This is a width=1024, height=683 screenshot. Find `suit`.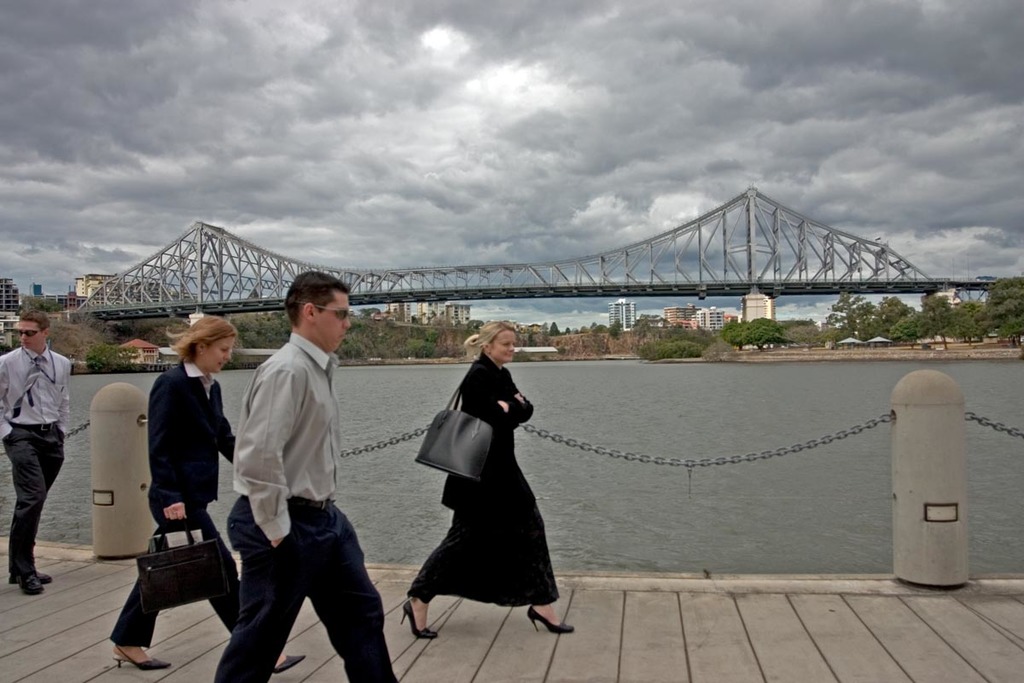
Bounding box: <box>439,353,529,512</box>.
